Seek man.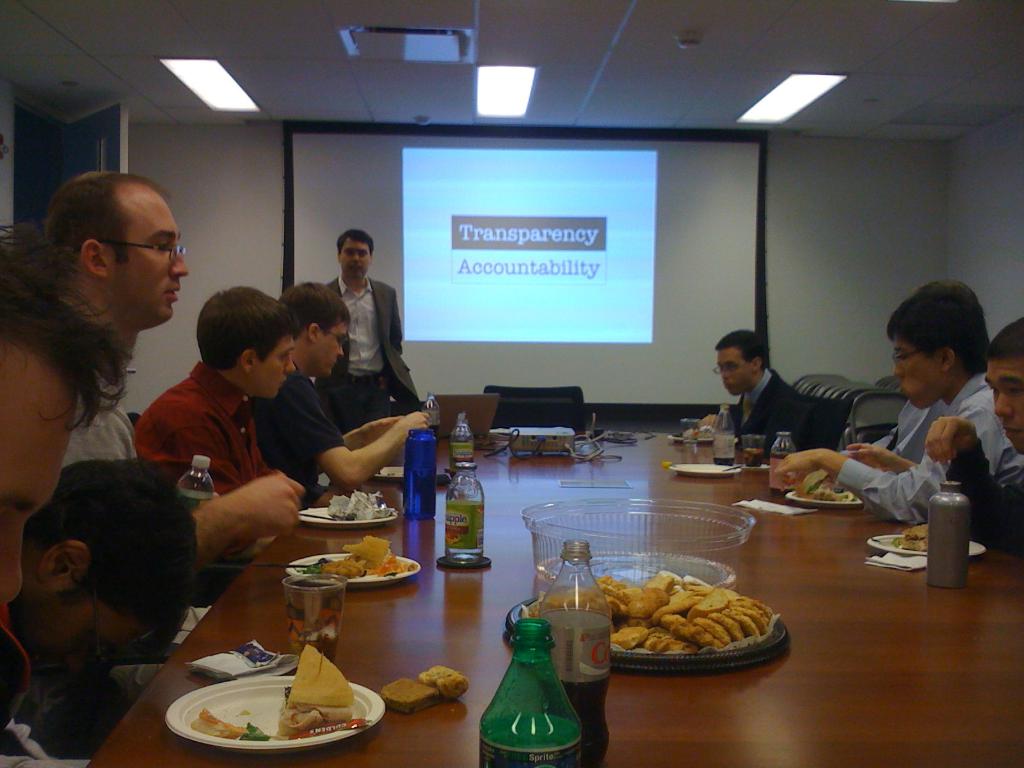
[left=779, top=274, right=1023, bottom=531].
